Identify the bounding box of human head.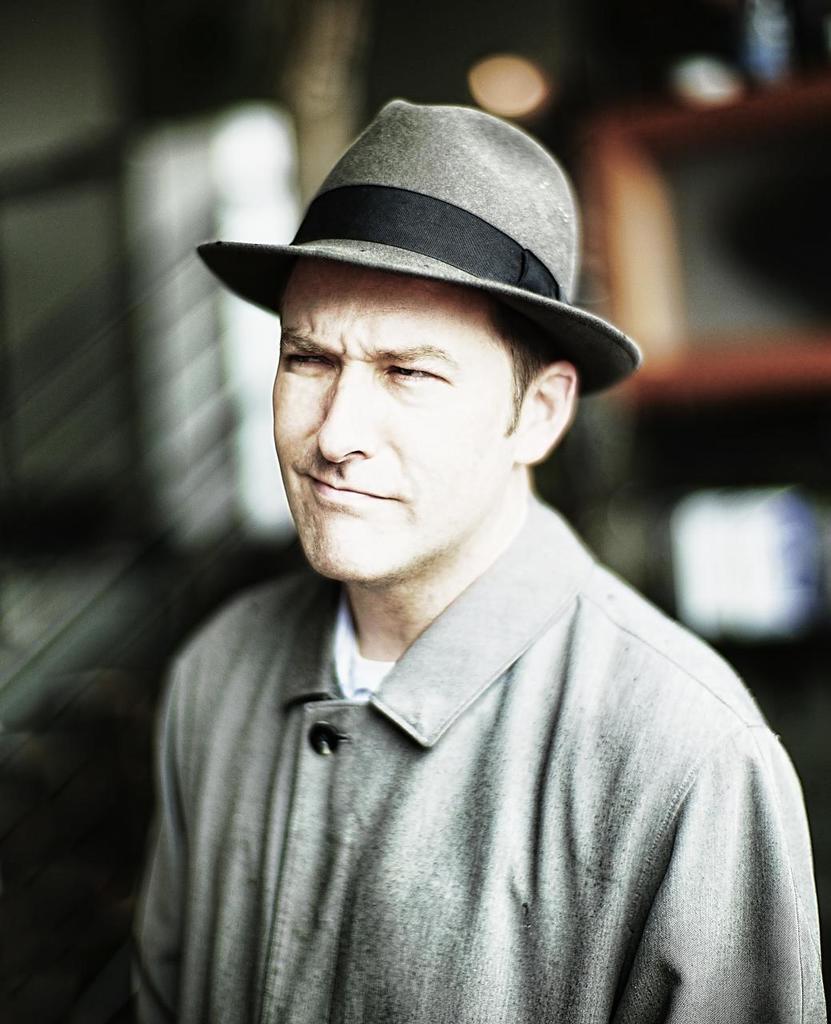
crop(200, 80, 619, 592).
